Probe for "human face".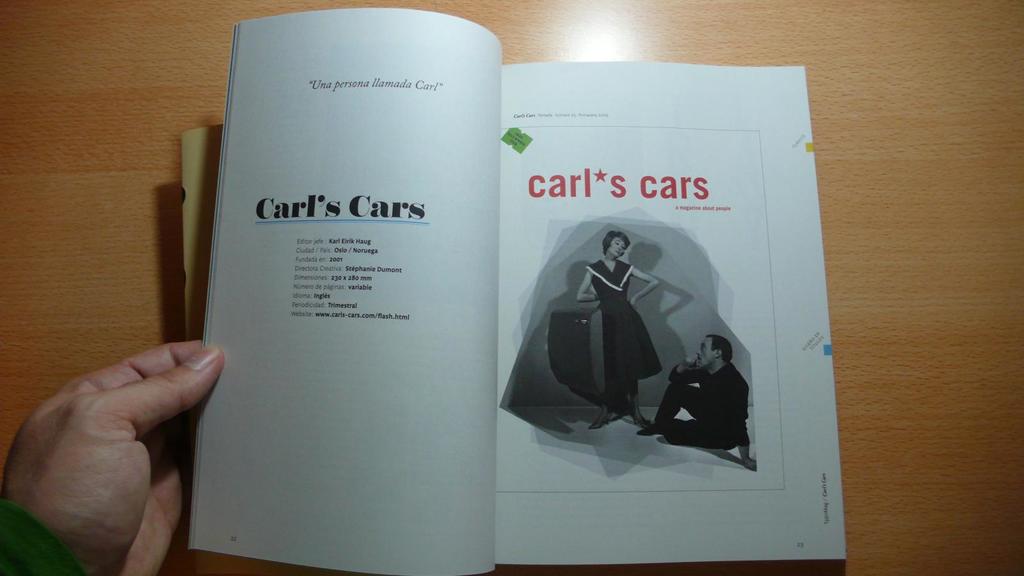
Probe result: 705/342/712/363.
